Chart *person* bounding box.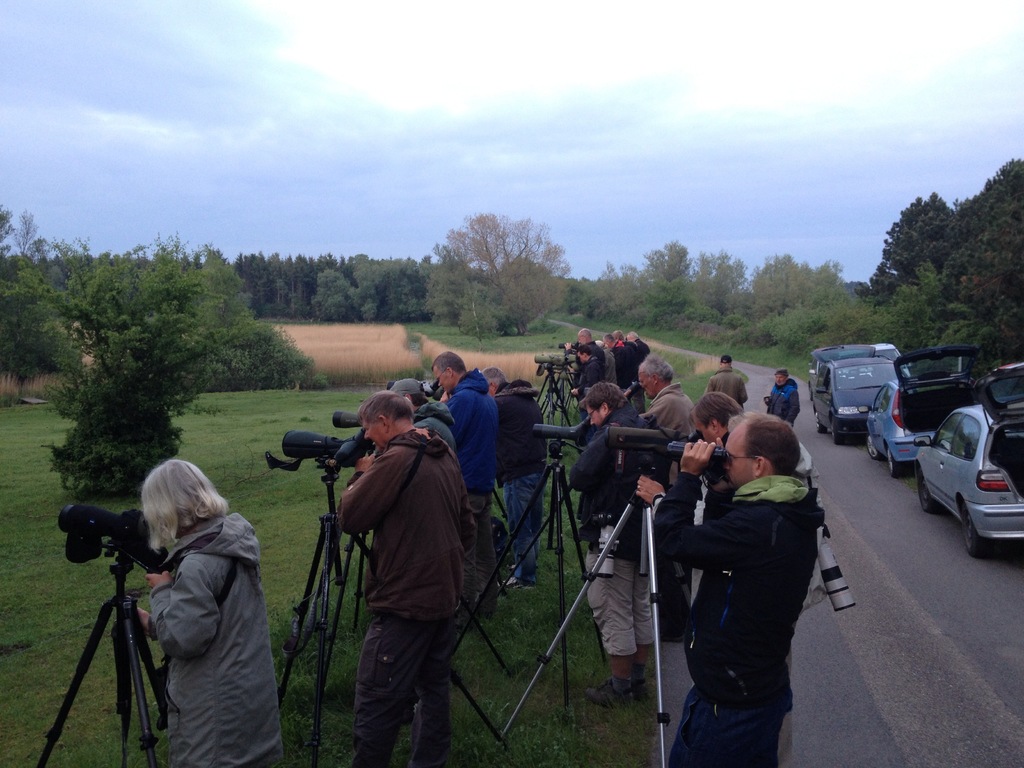
Charted: (x1=566, y1=327, x2=818, y2=765).
